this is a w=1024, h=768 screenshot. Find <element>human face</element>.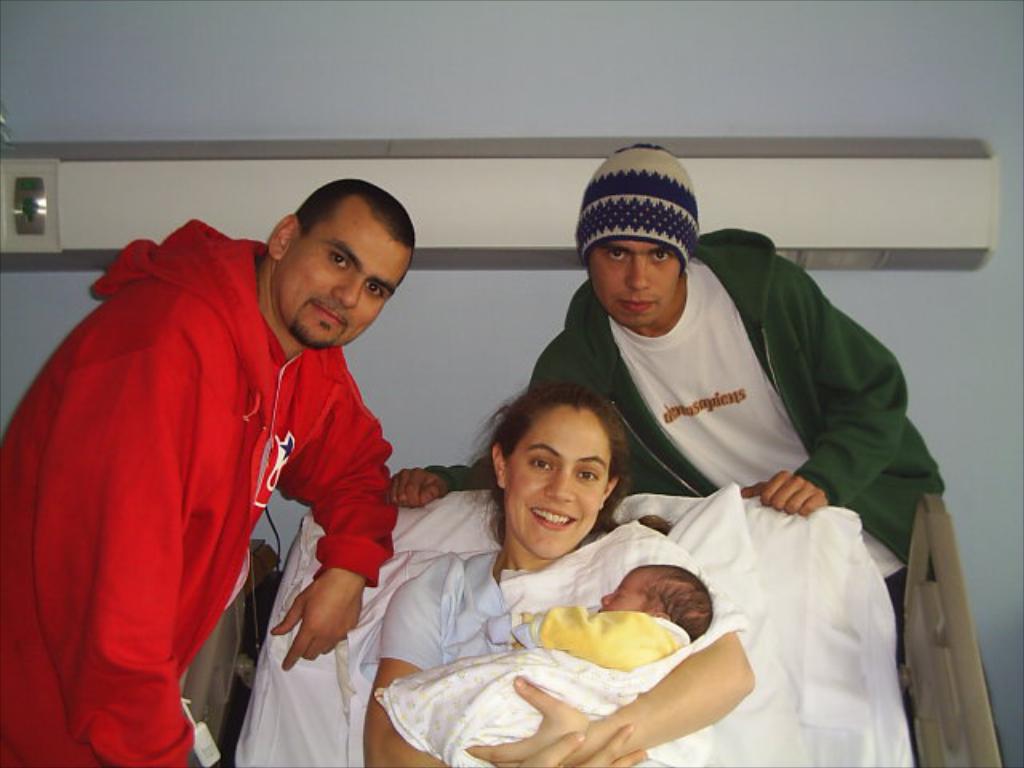
Bounding box: detection(597, 568, 646, 614).
